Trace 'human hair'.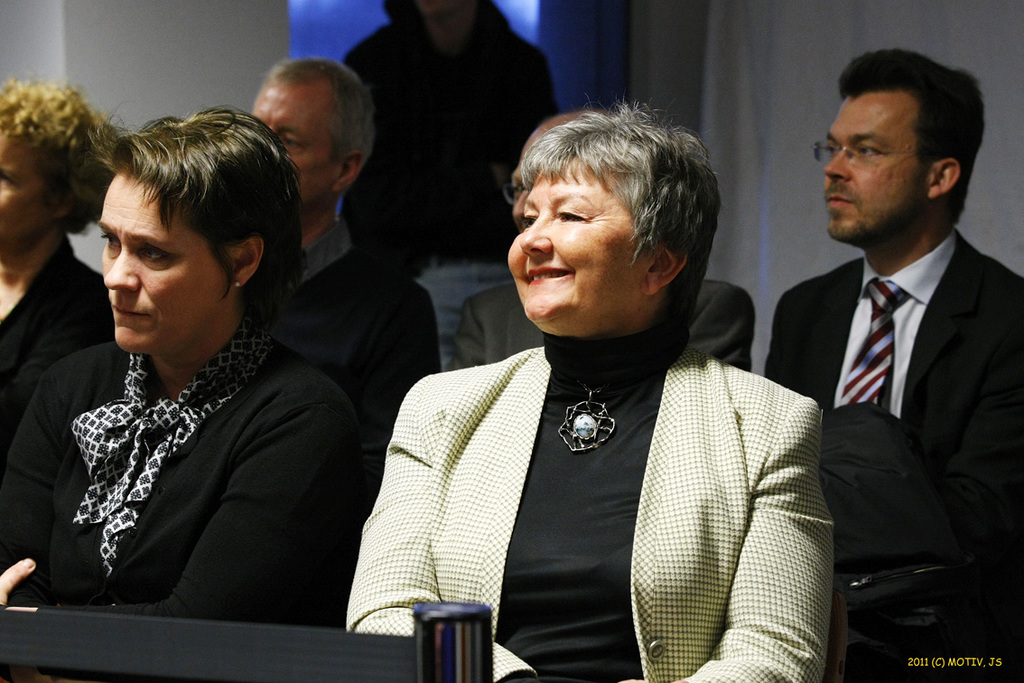
Traced to 0/65/119/232.
